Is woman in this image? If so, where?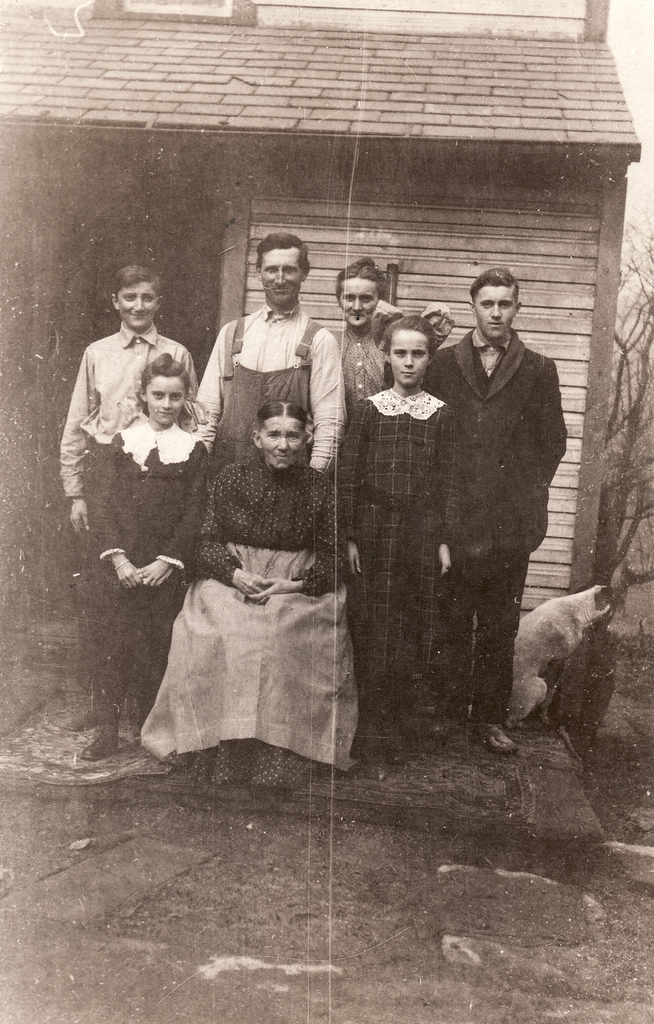
Yes, at BBox(327, 256, 386, 413).
